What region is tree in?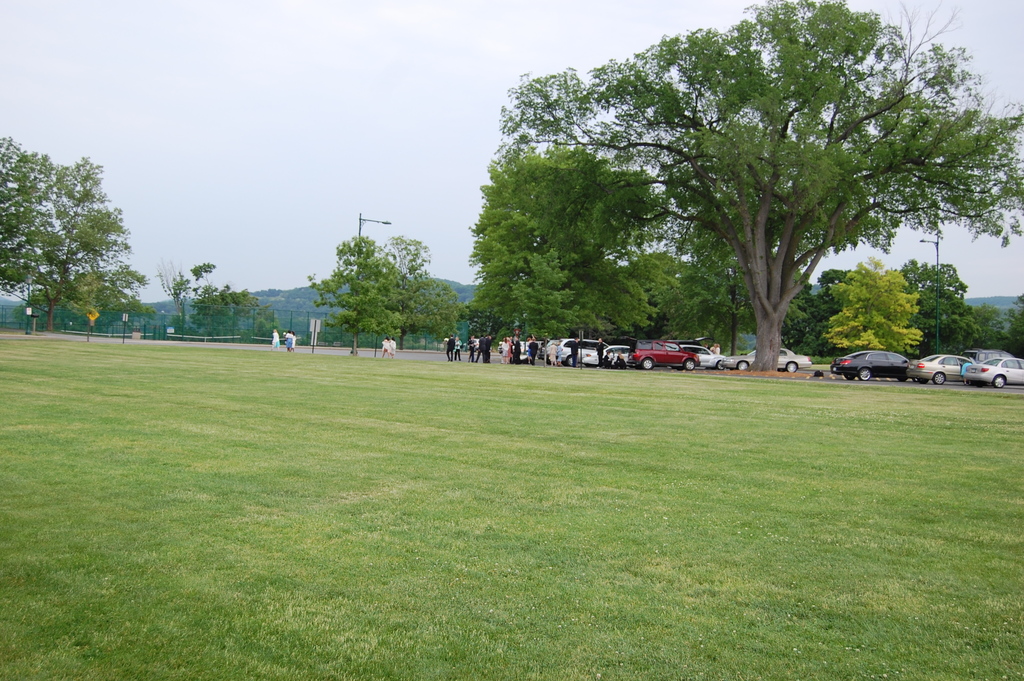
bbox(210, 288, 282, 347).
